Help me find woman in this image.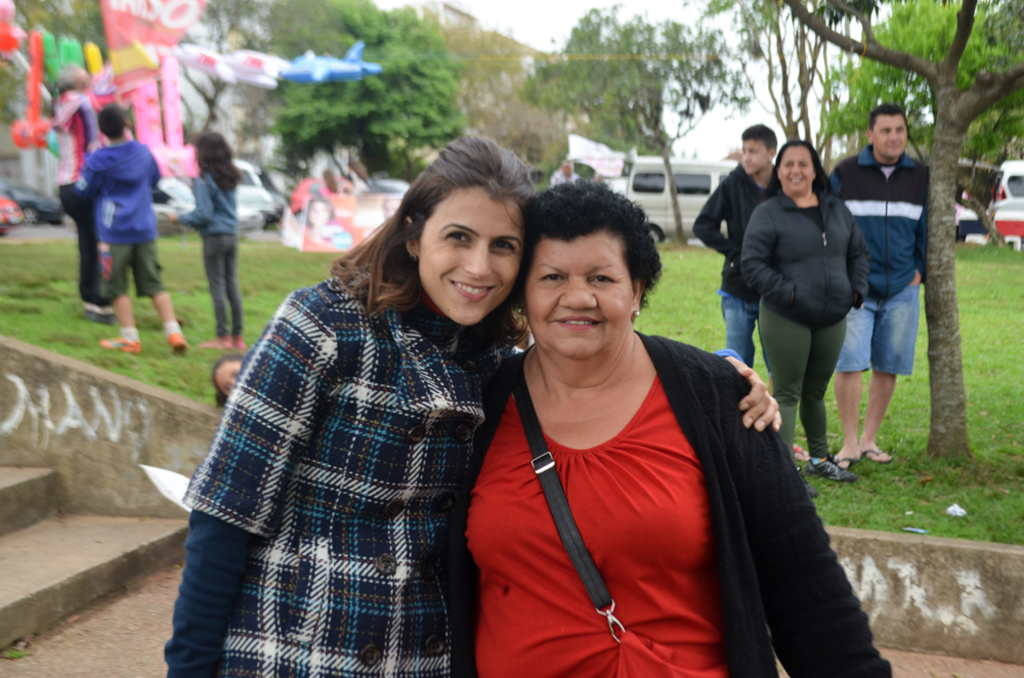
Found it: Rect(740, 142, 870, 464).
